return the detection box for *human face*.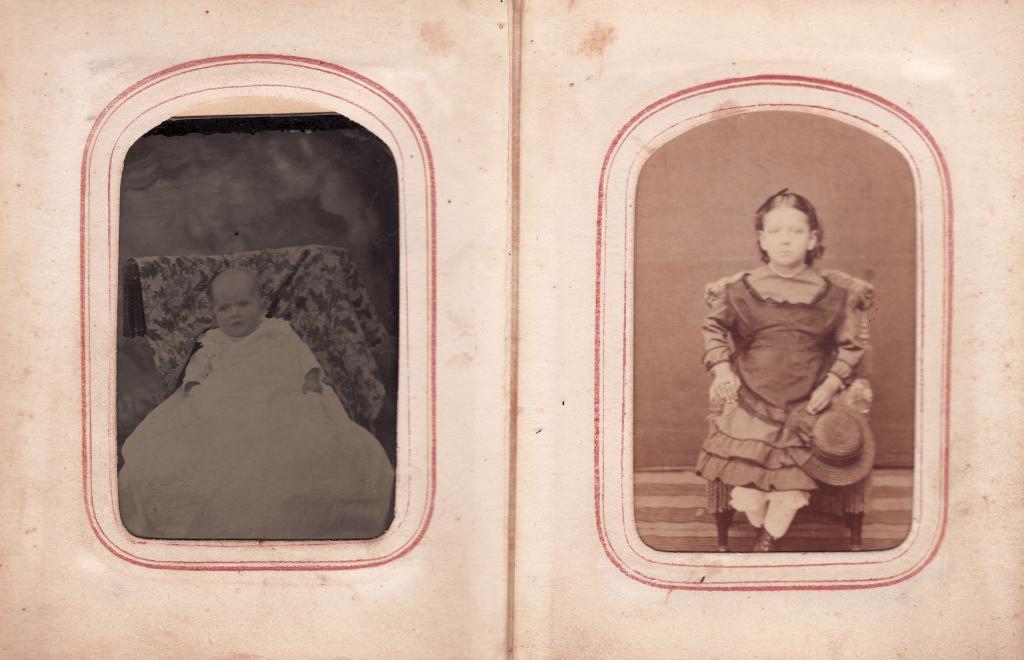
x1=211 y1=272 x2=263 y2=339.
